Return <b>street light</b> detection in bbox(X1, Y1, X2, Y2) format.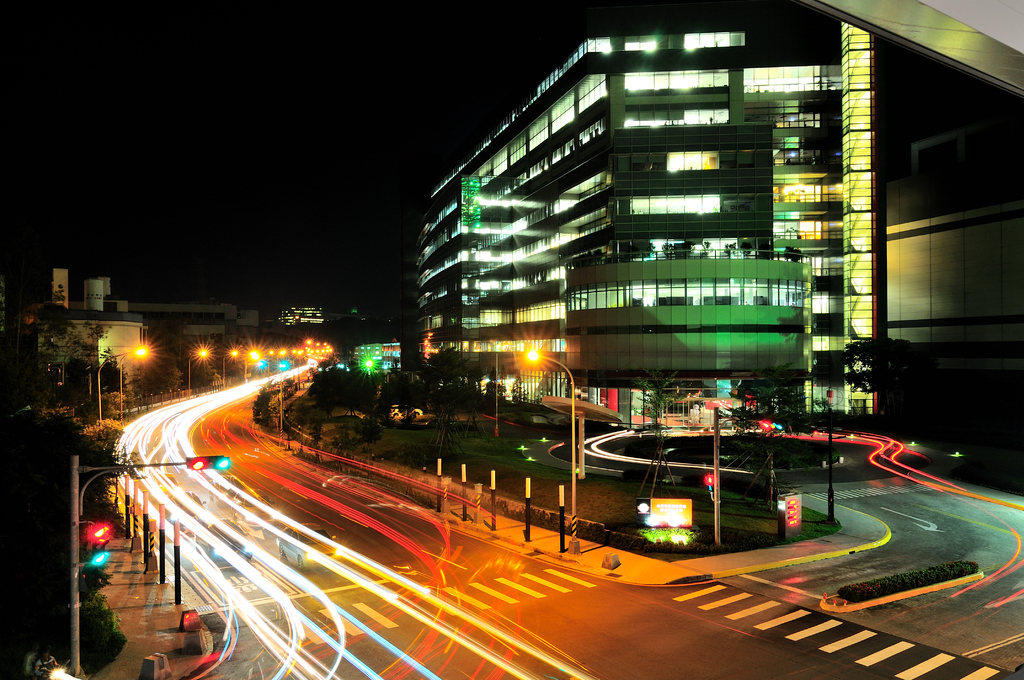
bbox(216, 344, 240, 391).
